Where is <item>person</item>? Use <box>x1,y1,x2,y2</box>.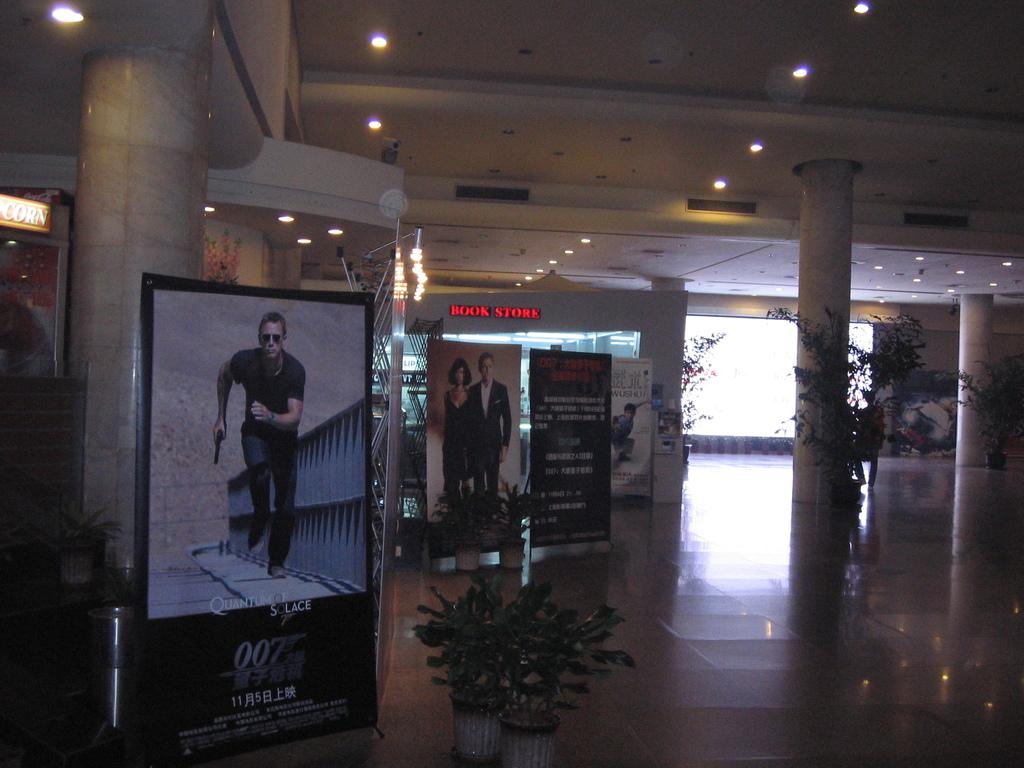
<box>470,355,512,500</box>.
